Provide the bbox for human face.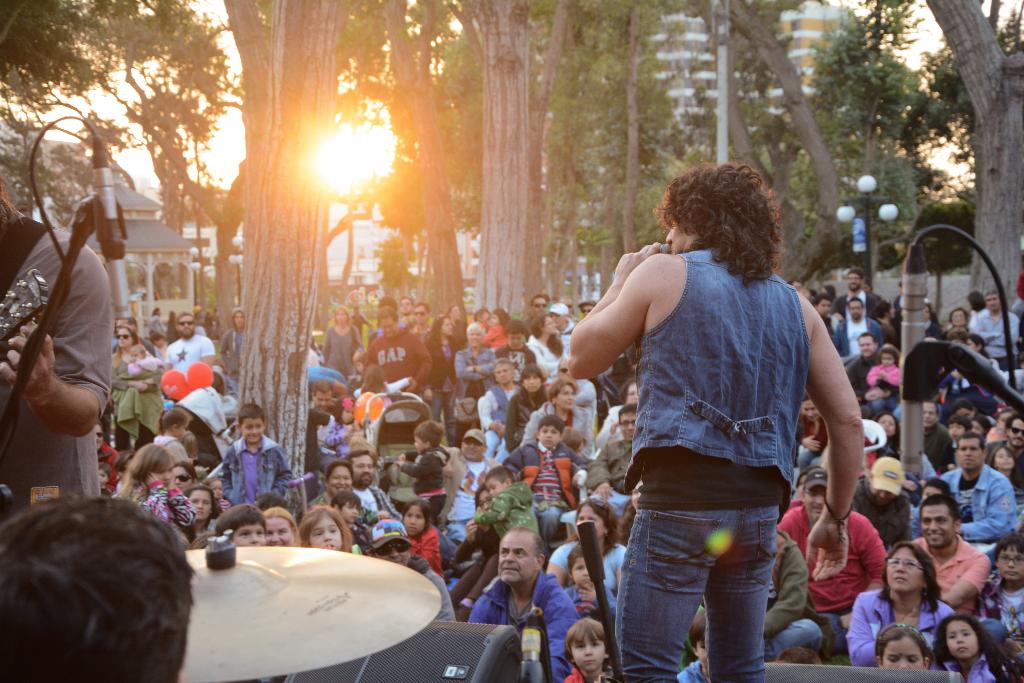
locate(625, 378, 638, 405).
